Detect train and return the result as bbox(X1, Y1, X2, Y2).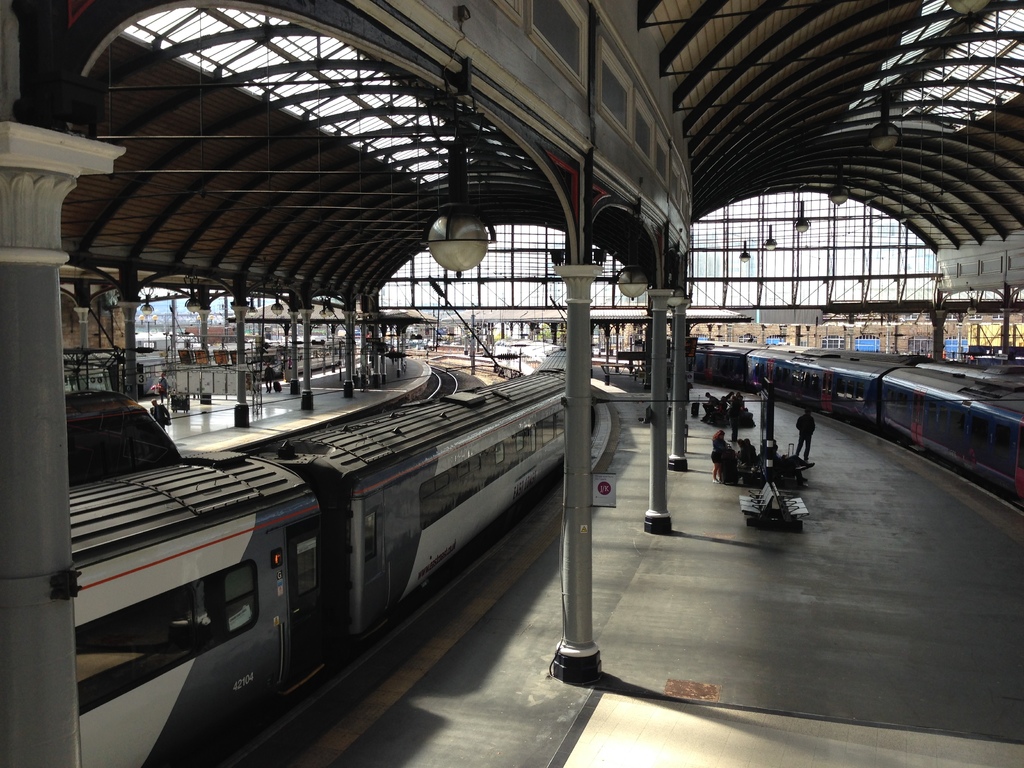
bbox(696, 338, 1023, 506).
